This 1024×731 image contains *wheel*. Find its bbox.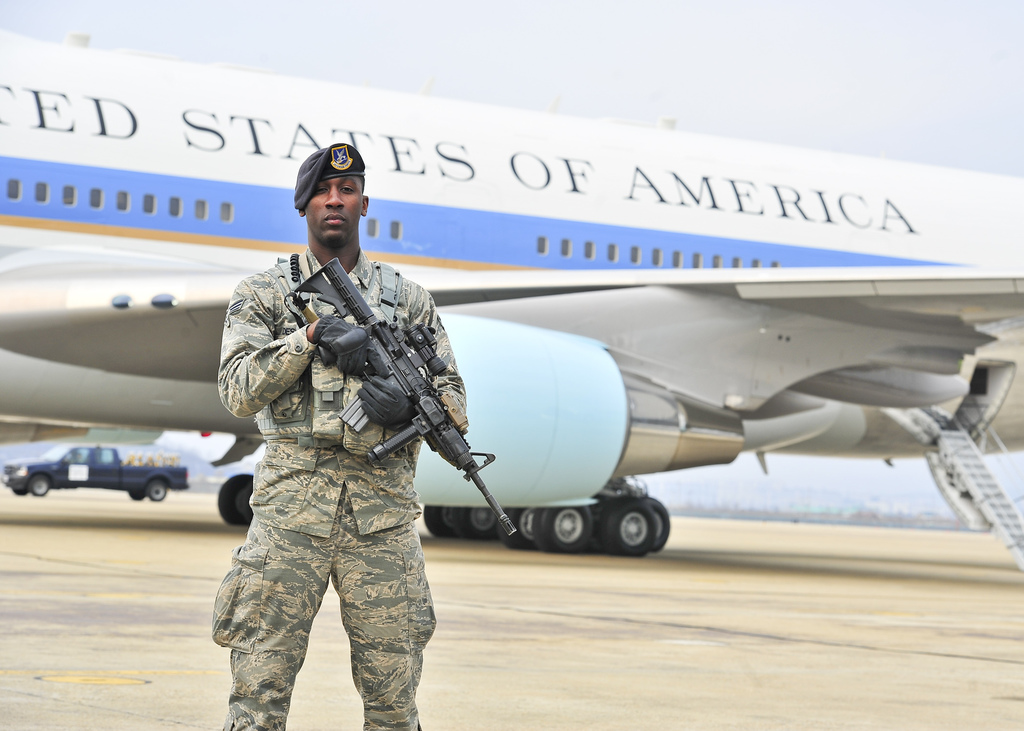
<box>35,477,50,497</box>.
